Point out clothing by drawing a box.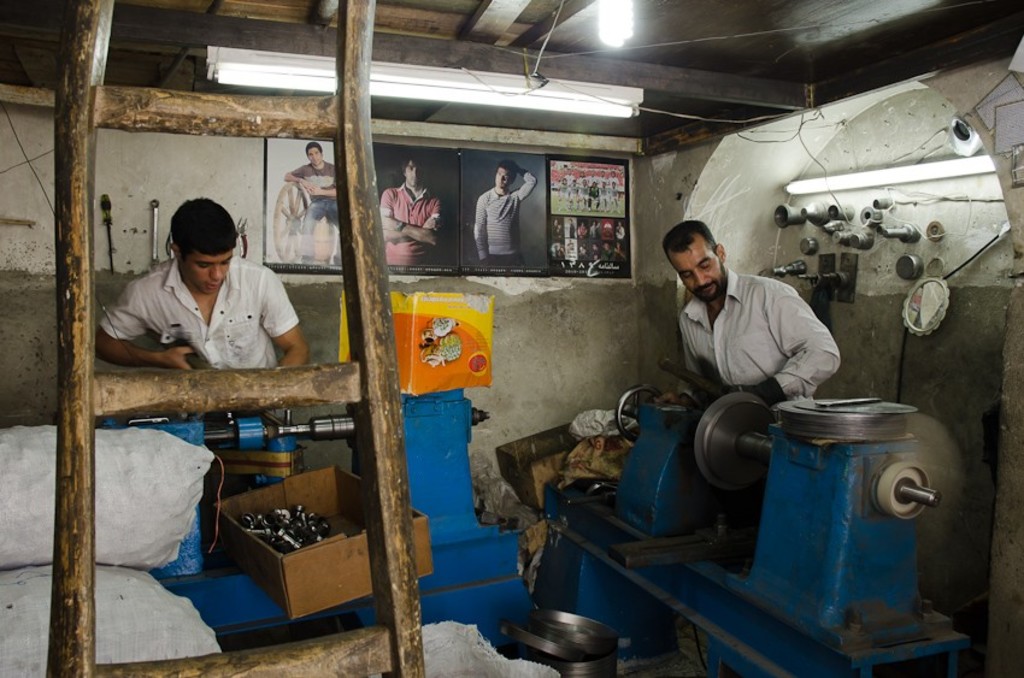
bbox=[661, 244, 855, 411].
